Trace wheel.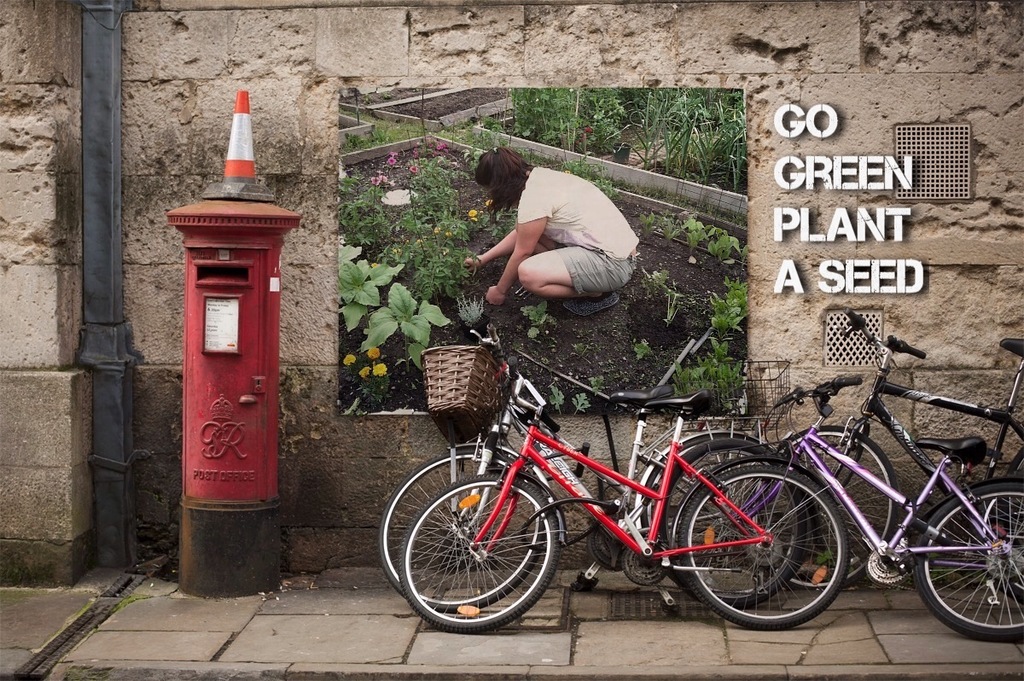
Traced to [911,480,1023,641].
